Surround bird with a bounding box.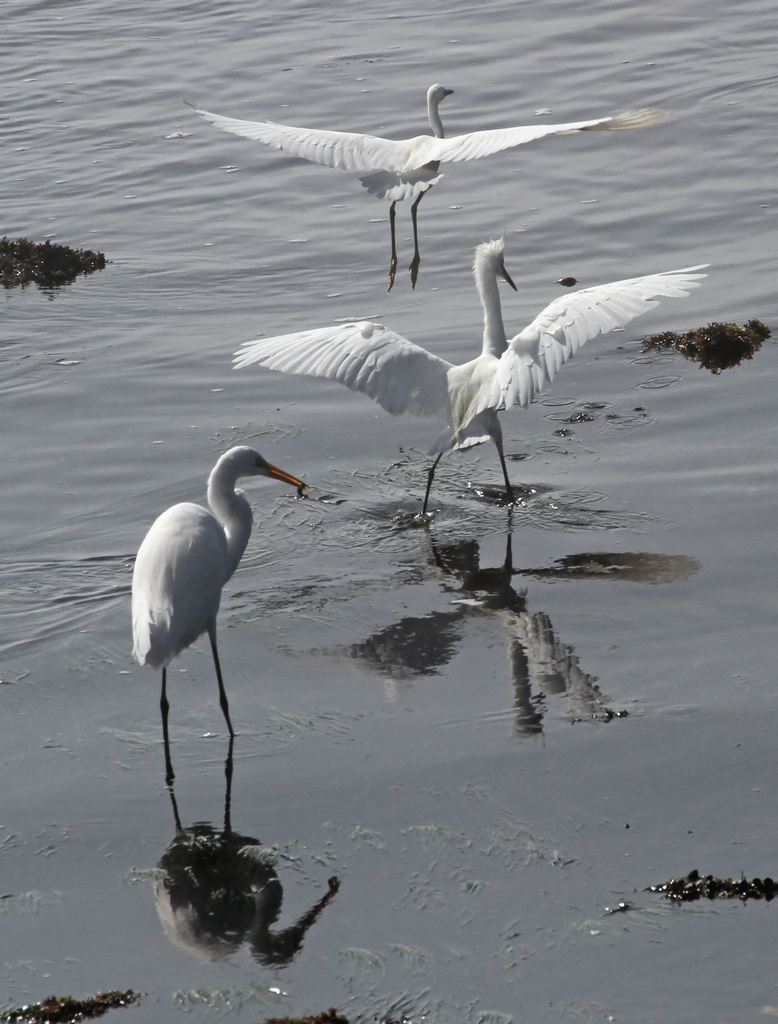
pyautogui.locateOnScreen(112, 435, 332, 834).
